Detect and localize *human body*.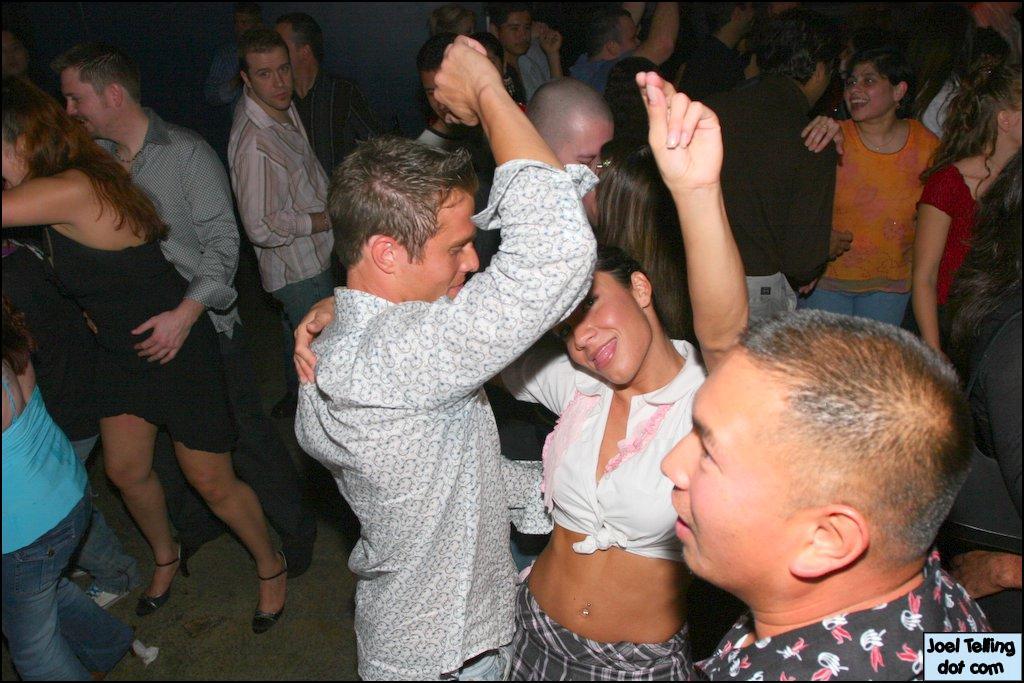
Localized at (left=58, top=57, right=295, bottom=589).
